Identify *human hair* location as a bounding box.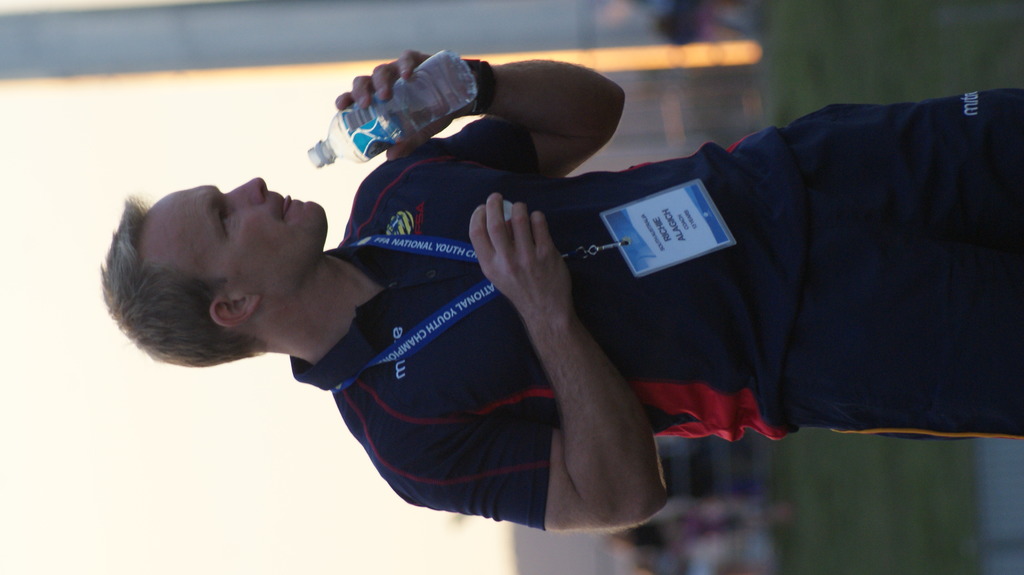
{"left": 96, "top": 192, "right": 282, "bottom": 365}.
